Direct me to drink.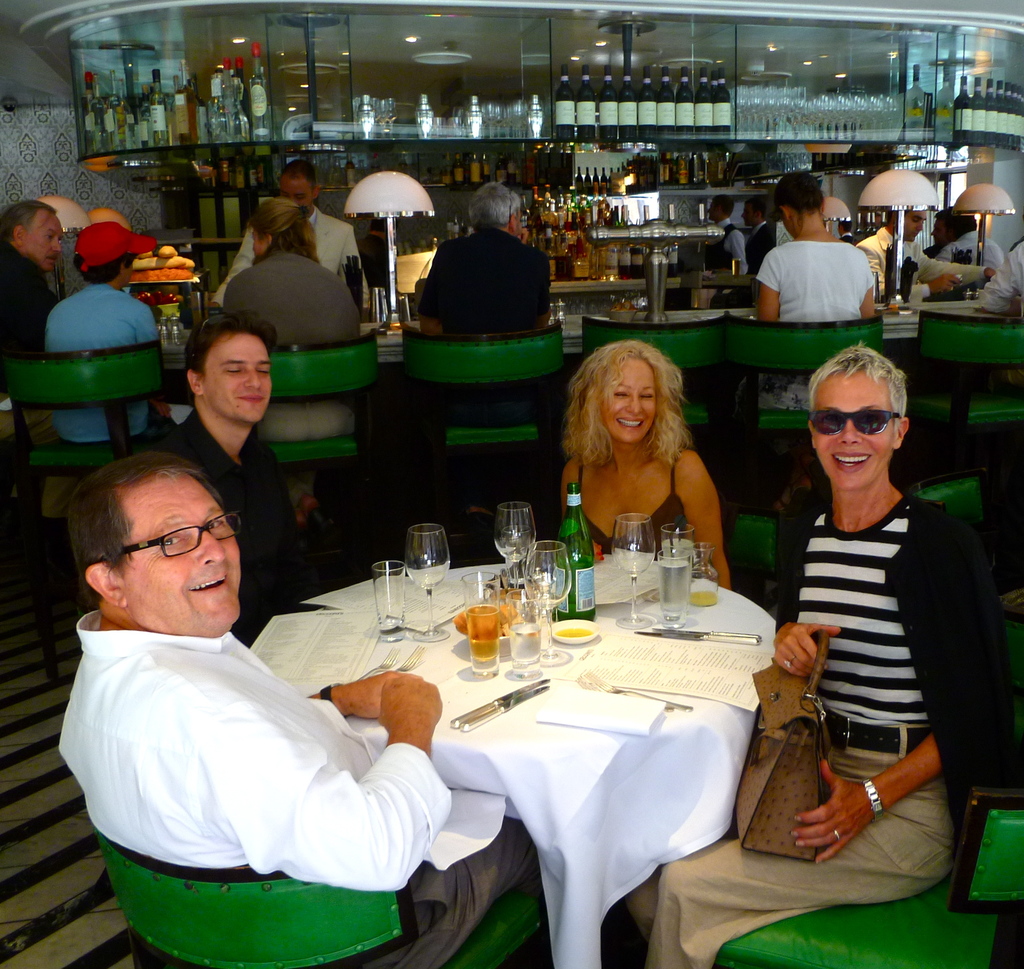
Direction: x1=606 y1=245 x2=621 y2=278.
